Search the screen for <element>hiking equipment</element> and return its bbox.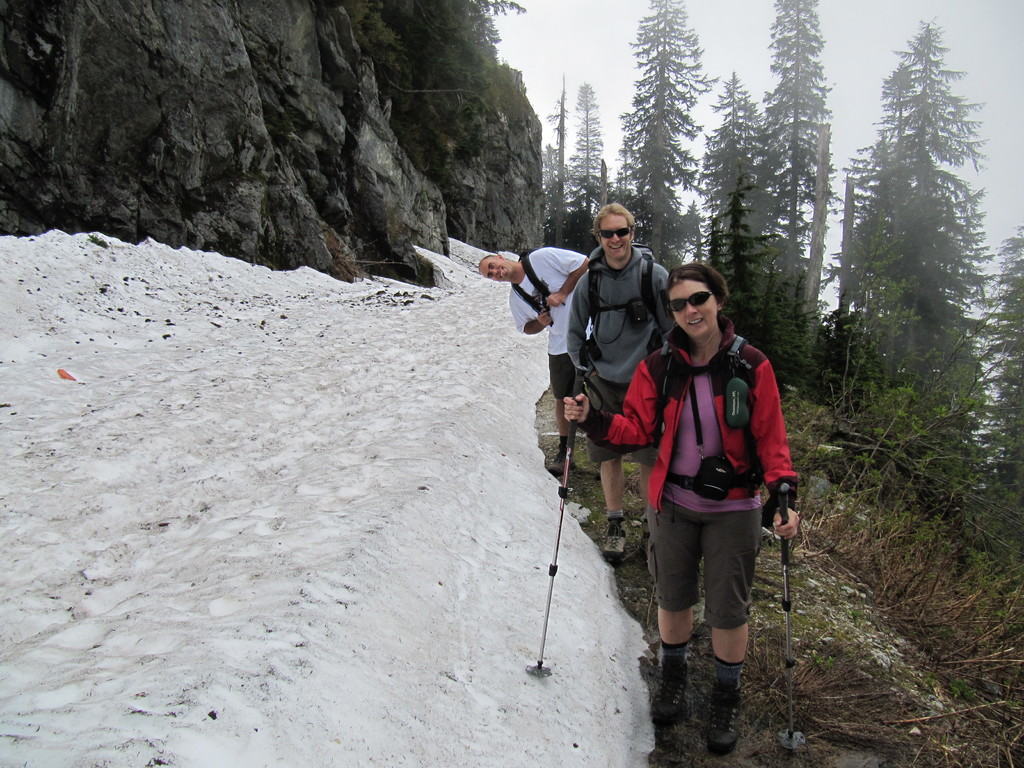
Found: rect(528, 365, 582, 685).
